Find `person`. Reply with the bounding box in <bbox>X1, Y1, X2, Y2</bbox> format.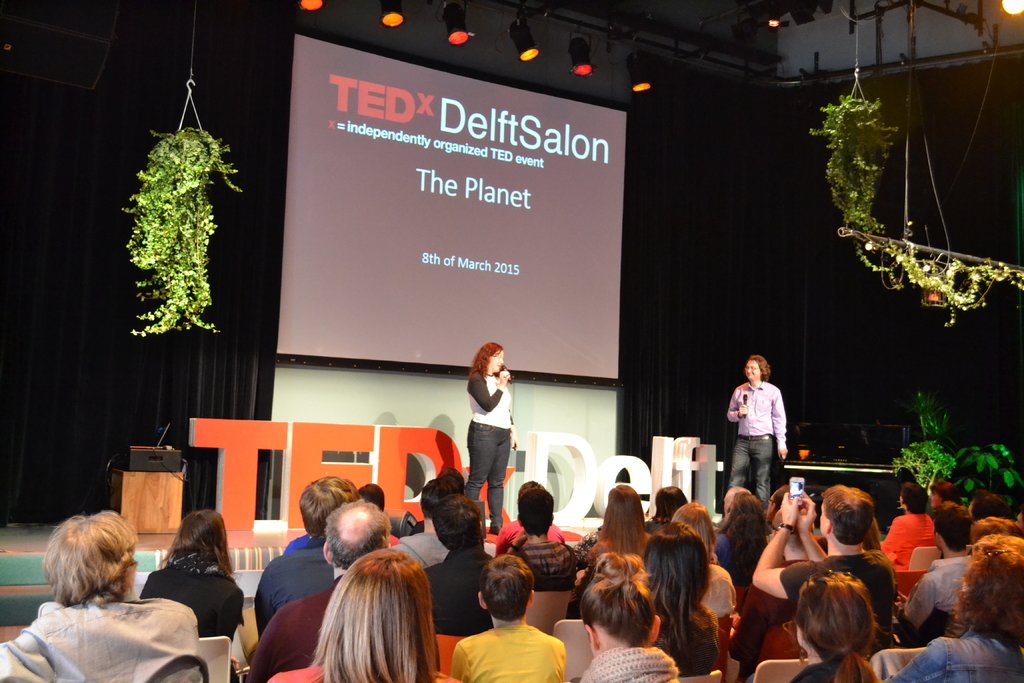
<bbox>283, 482, 392, 554</bbox>.
